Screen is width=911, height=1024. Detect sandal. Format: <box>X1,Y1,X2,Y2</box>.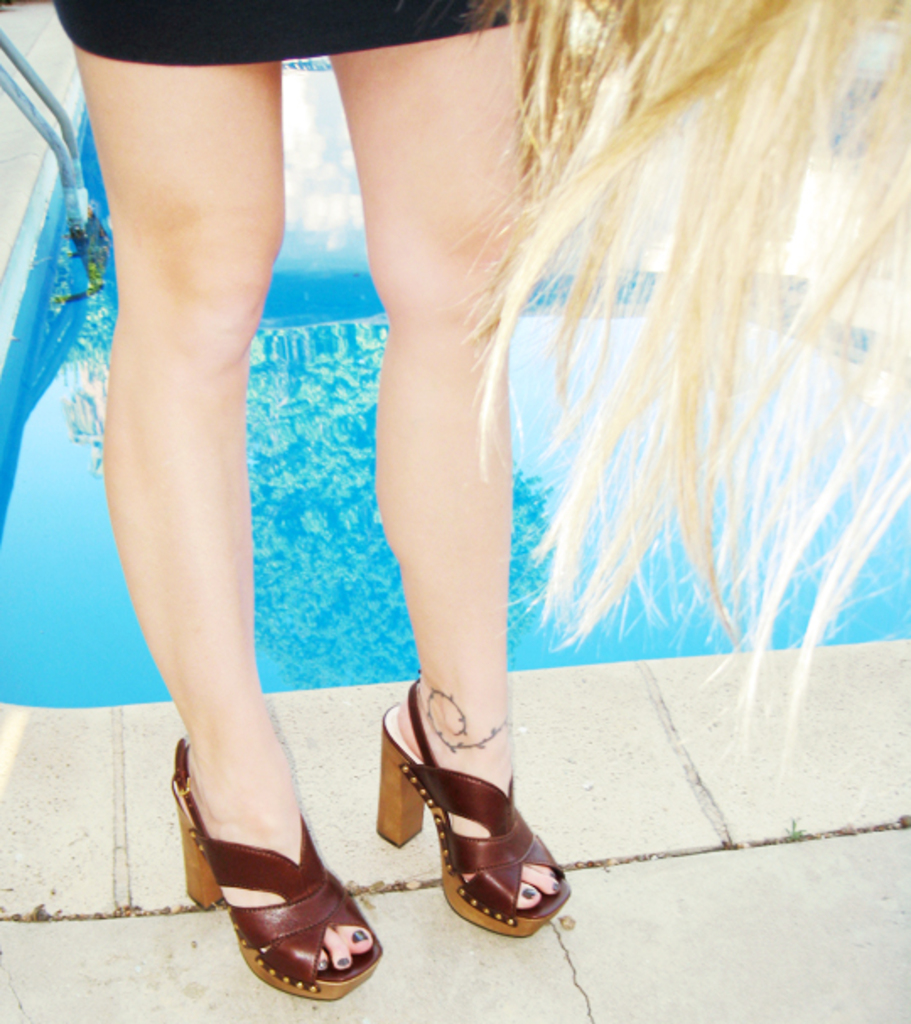
<box>373,680,574,936</box>.
